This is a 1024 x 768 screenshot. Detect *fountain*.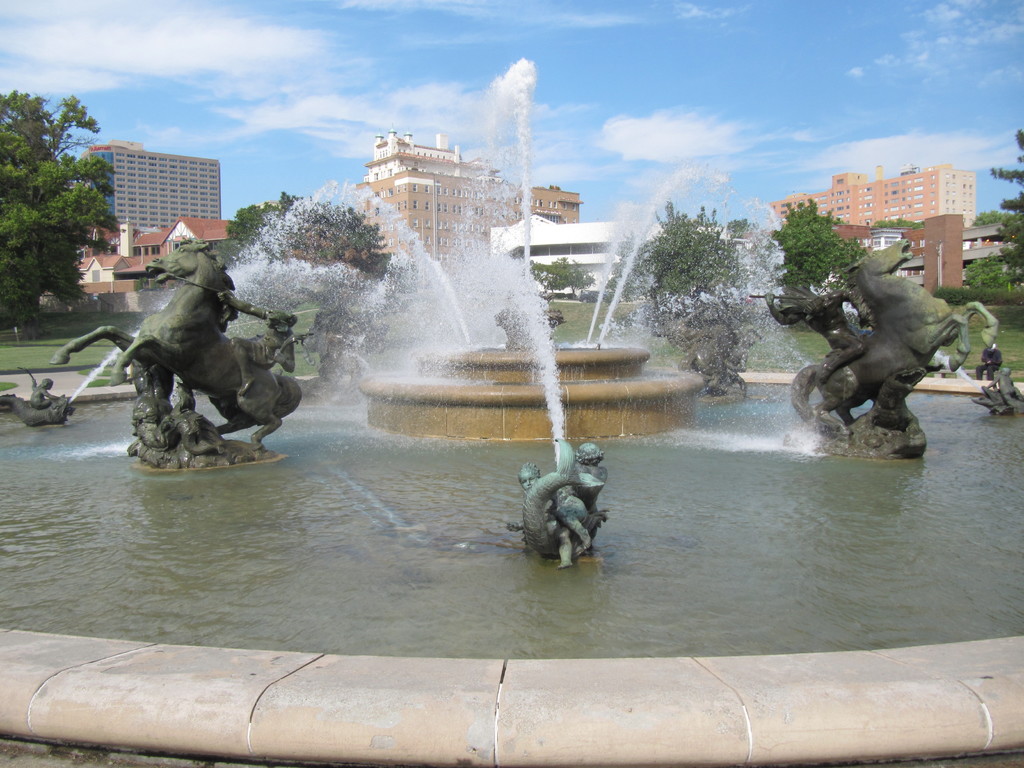
2 47 1023 764.
